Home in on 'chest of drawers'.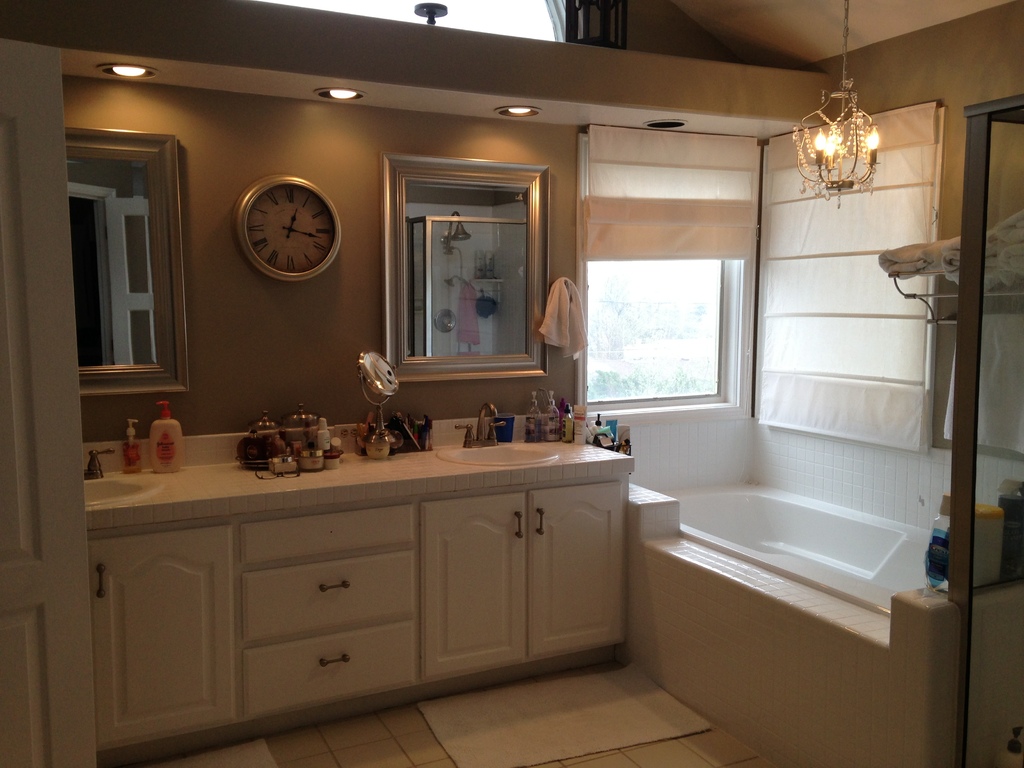
Homed in at left=83, top=440, right=634, bottom=767.
